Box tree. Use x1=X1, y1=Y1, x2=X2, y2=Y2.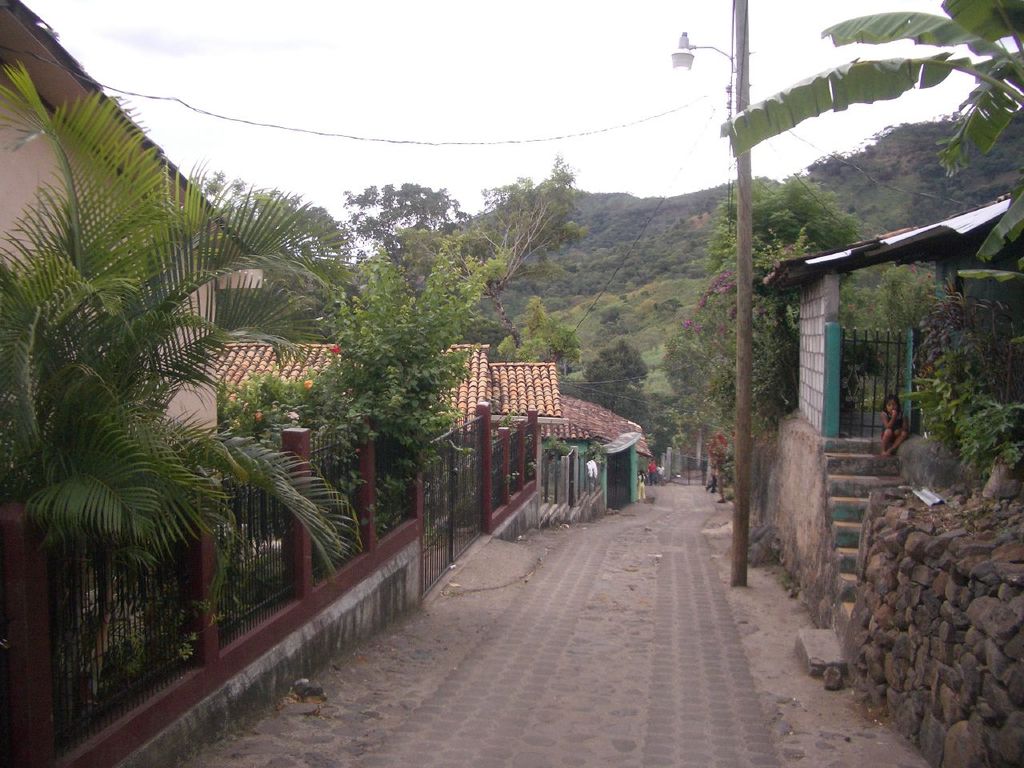
x1=497, y1=293, x2=581, y2=358.
